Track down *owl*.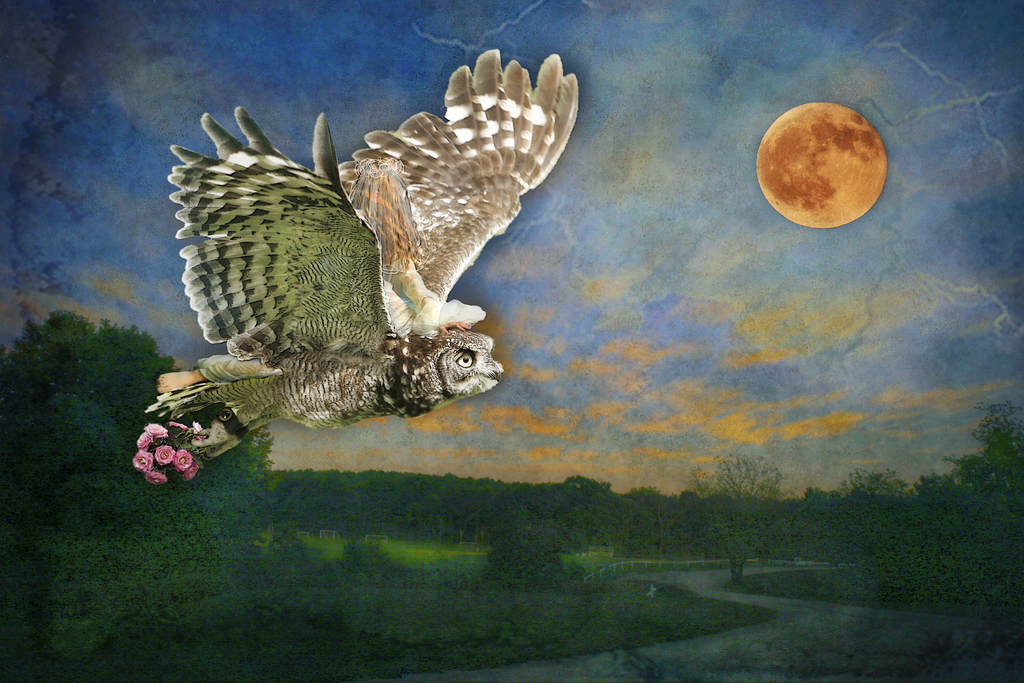
Tracked to Rect(134, 50, 587, 472).
